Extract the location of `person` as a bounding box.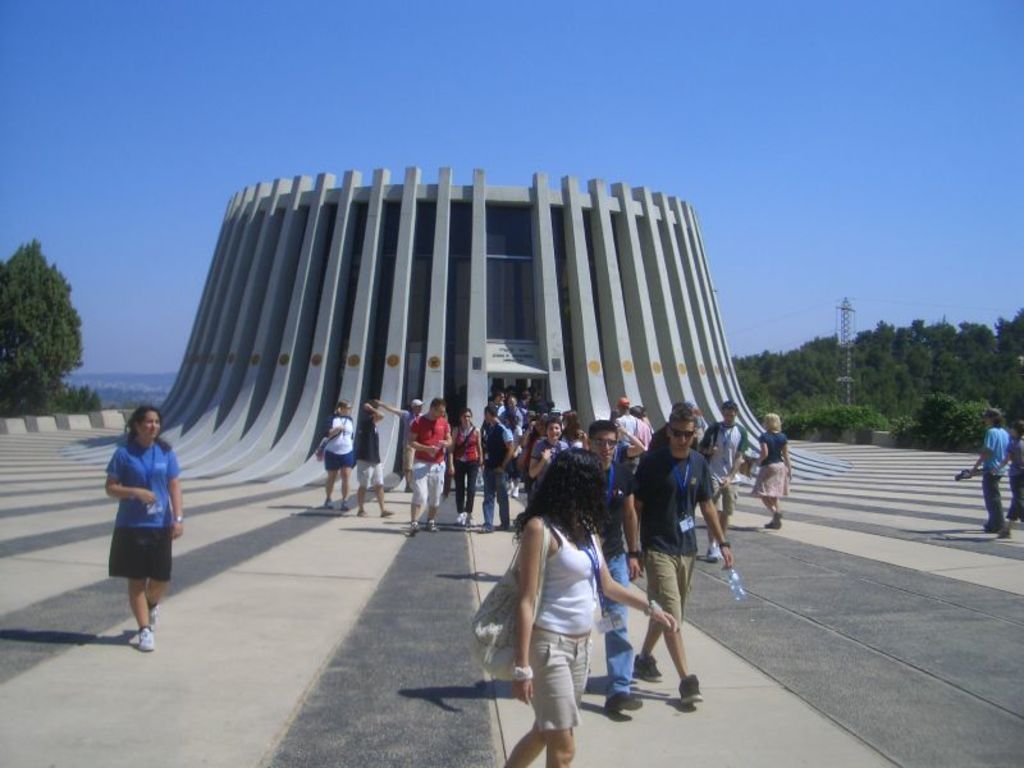
locate(966, 407, 1010, 534).
